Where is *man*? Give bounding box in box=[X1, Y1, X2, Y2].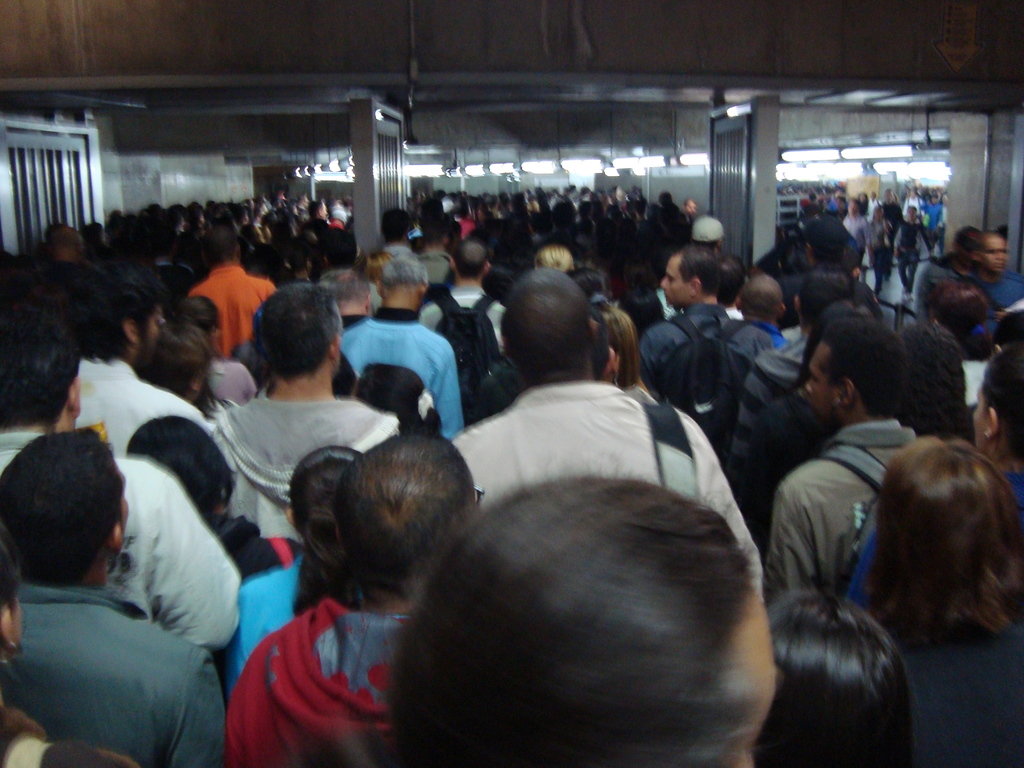
box=[973, 228, 1023, 310].
